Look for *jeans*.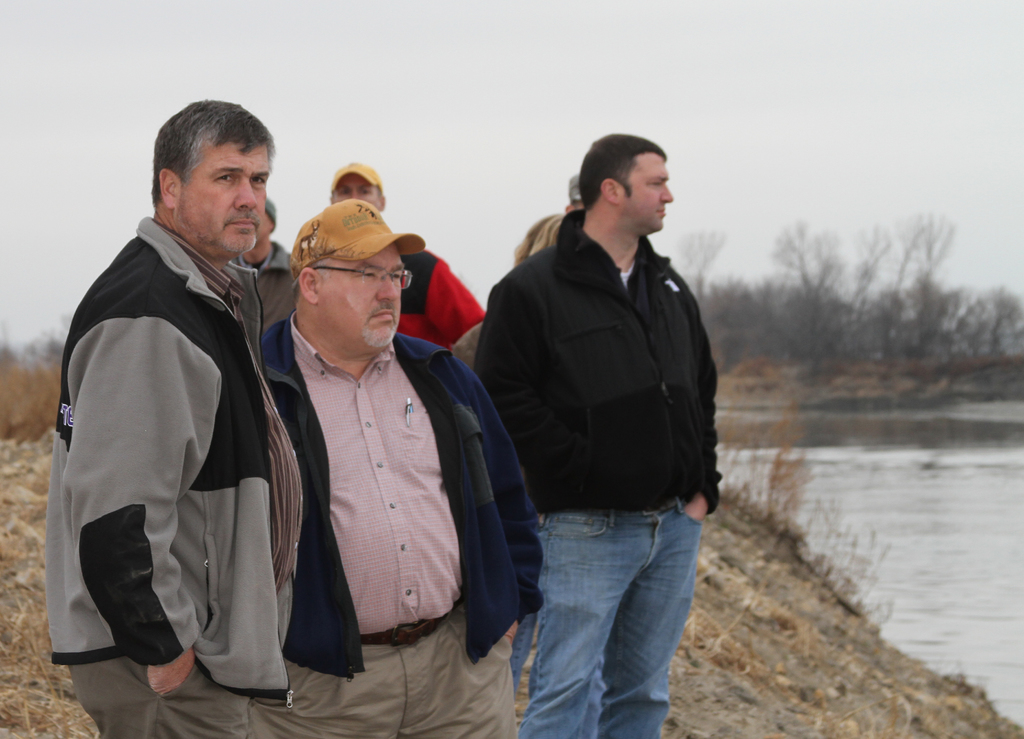
Found: (535, 494, 703, 738).
